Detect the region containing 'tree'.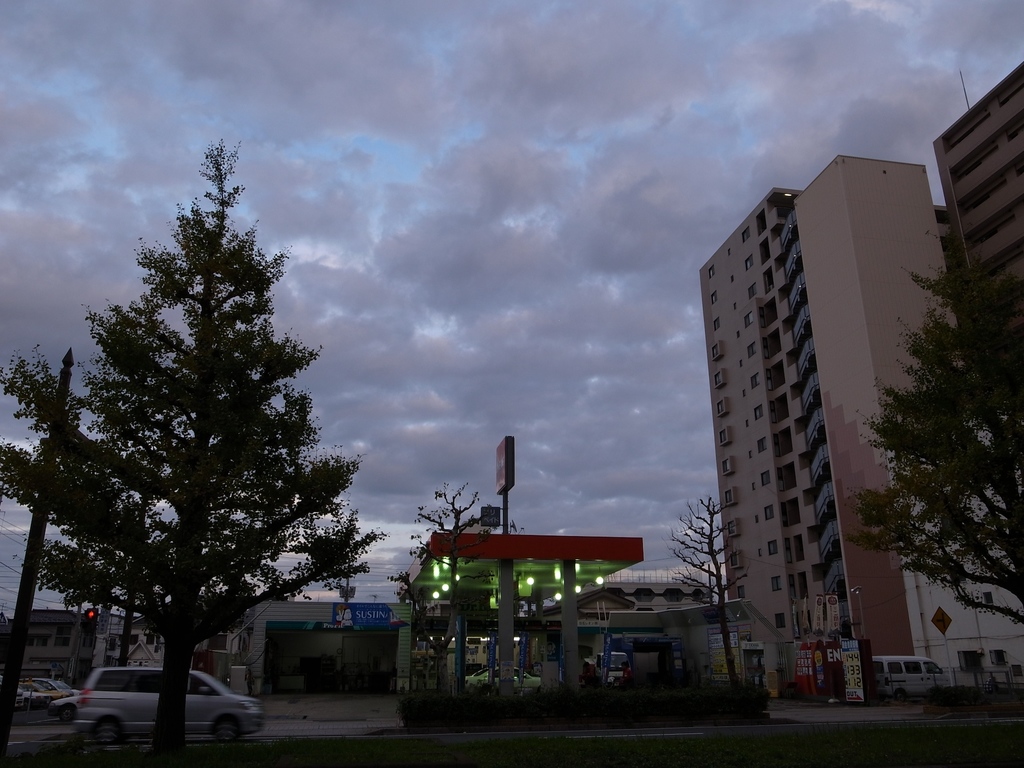
(390, 484, 492, 703).
